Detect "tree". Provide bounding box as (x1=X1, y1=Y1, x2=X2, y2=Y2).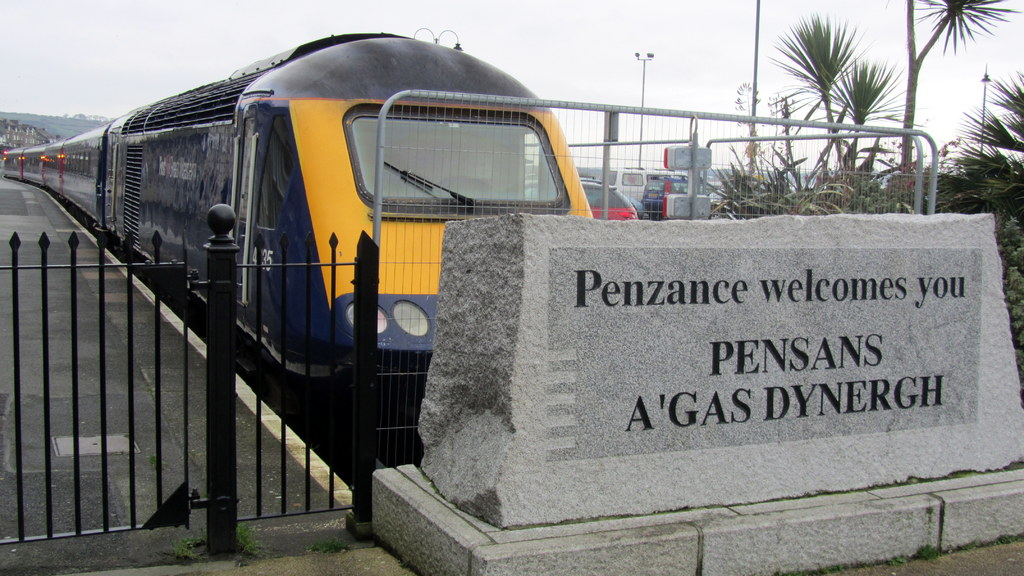
(x1=926, y1=67, x2=1023, y2=212).
